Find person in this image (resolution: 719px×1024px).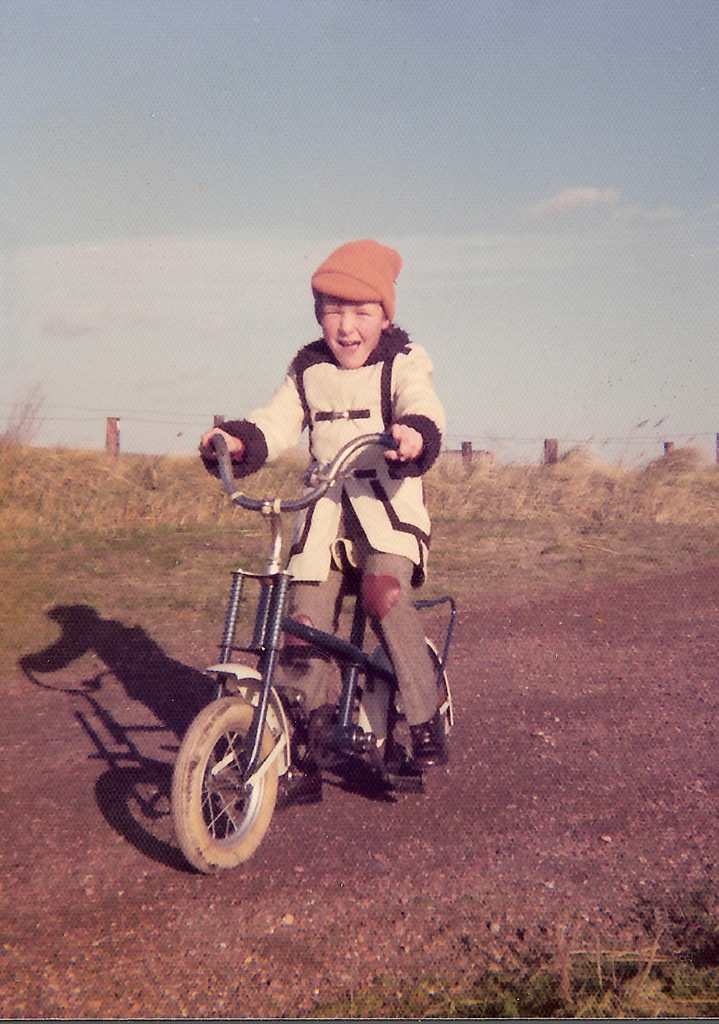
bbox=[181, 236, 439, 852].
